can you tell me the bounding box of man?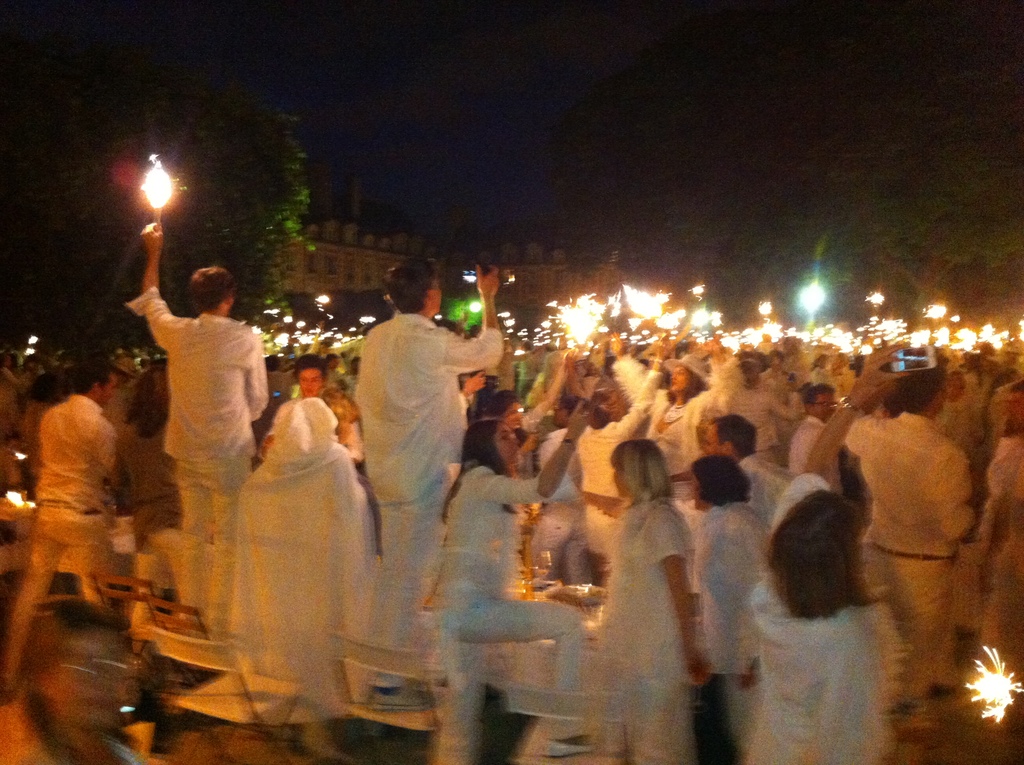
[left=356, top=248, right=506, bottom=646].
